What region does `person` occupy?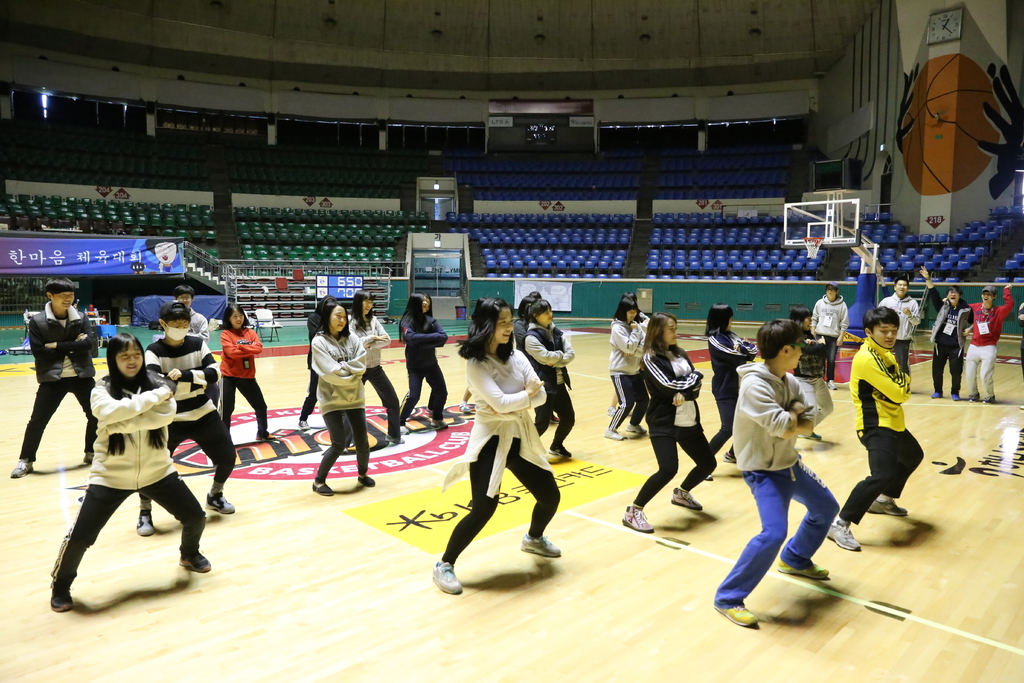
pyautogui.locateOnScreen(6, 279, 95, 479).
